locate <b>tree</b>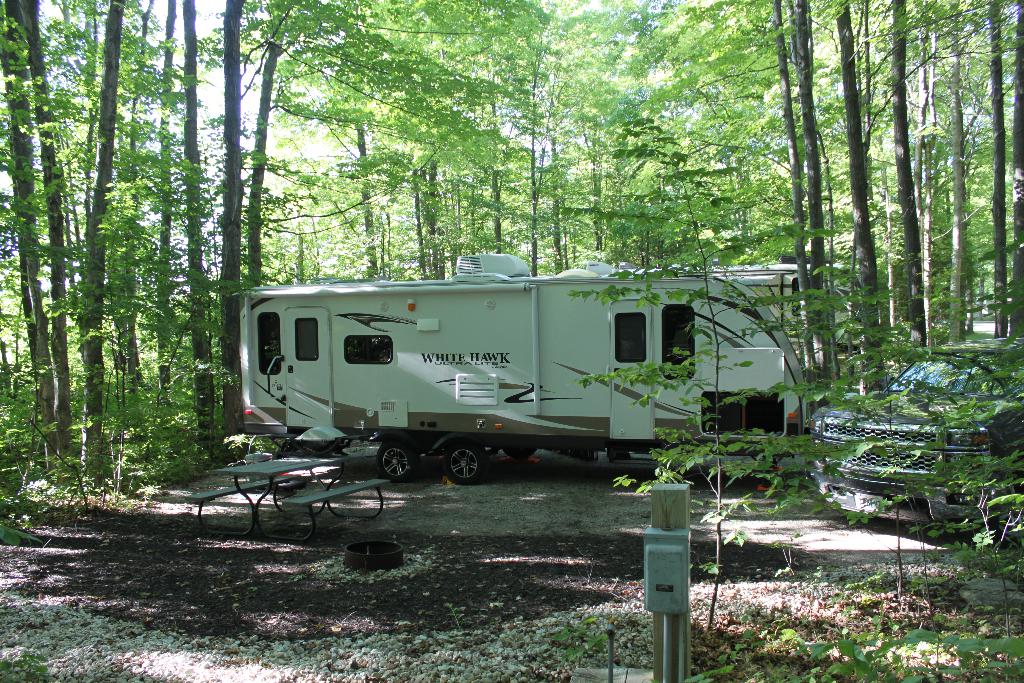
<bbox>0, 2, 147, 456</bbox>
